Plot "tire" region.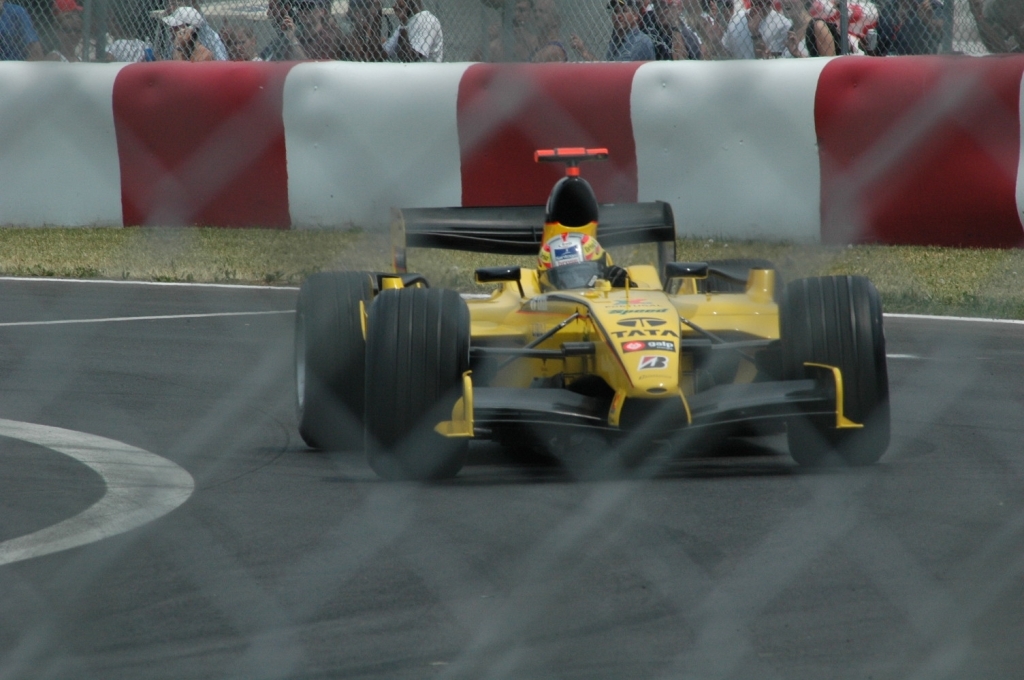
Plotted at BBox(775, 277, 892, 472).
